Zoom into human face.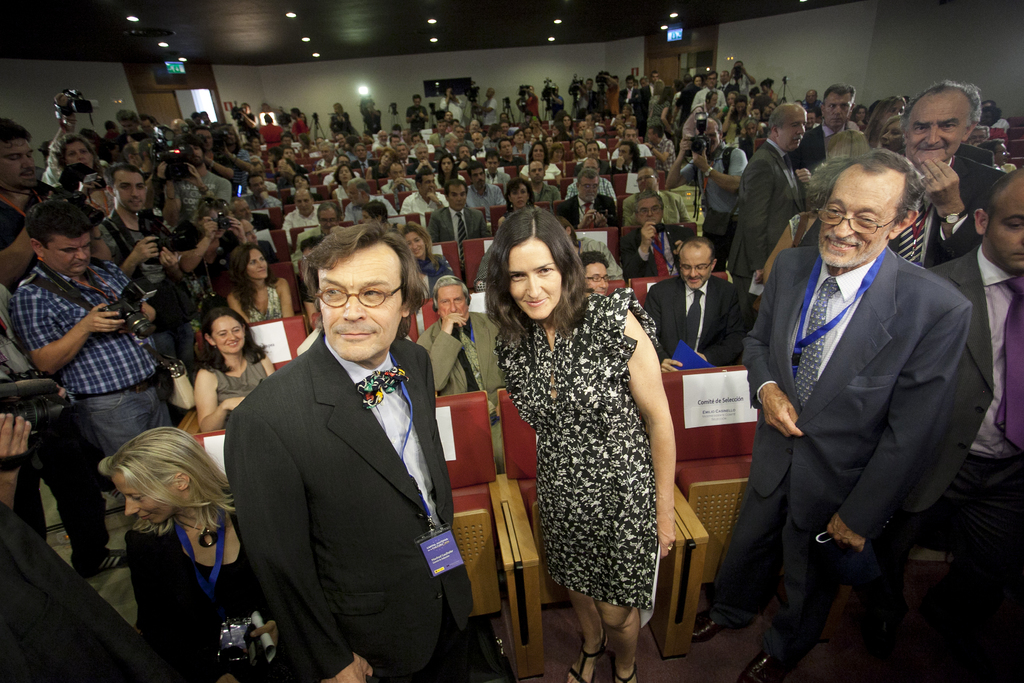
Zoom target: bbox=[820, 164, 899, 267].
